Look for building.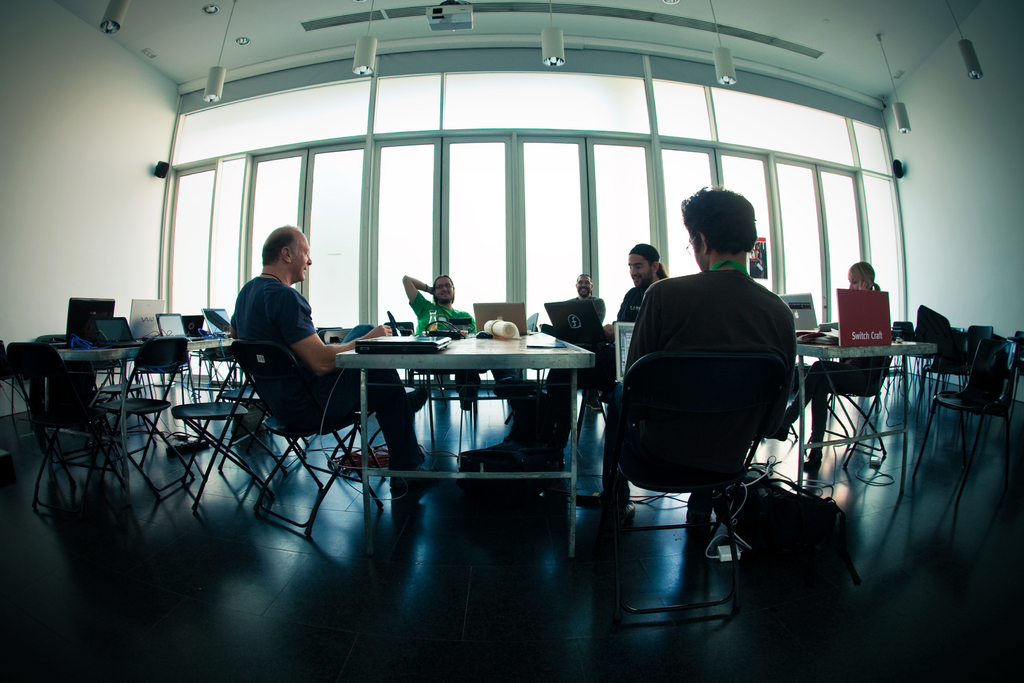
Found: [left=0, top=0, right=1022, bottom=682].
